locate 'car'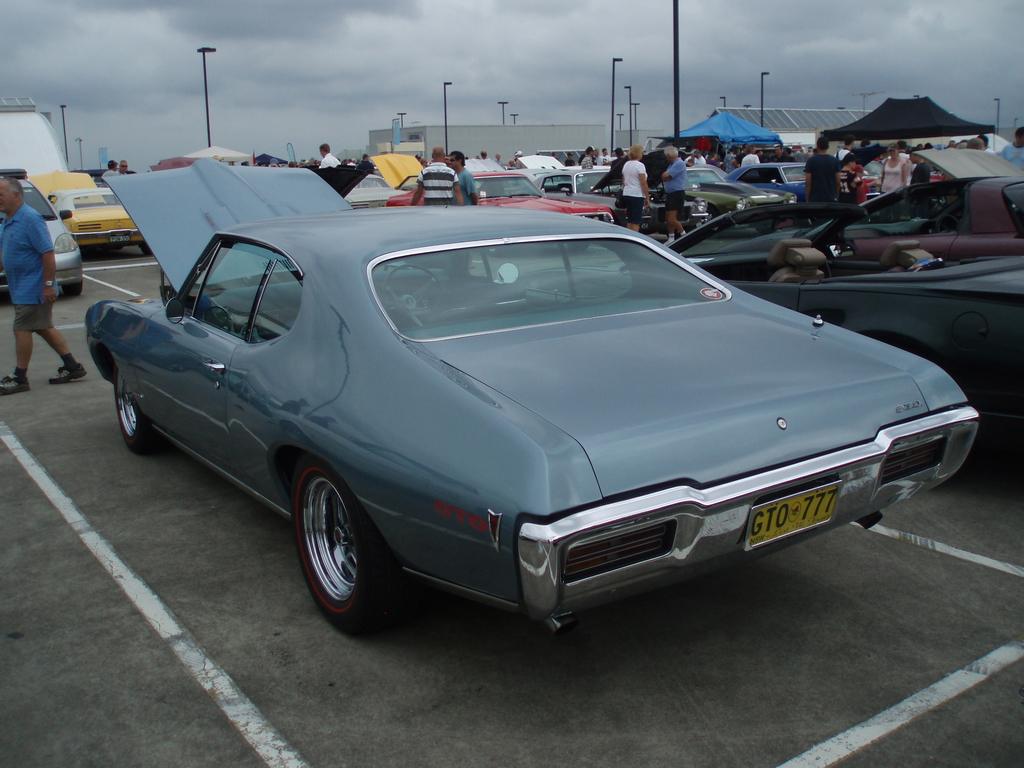
531 162 637 233
